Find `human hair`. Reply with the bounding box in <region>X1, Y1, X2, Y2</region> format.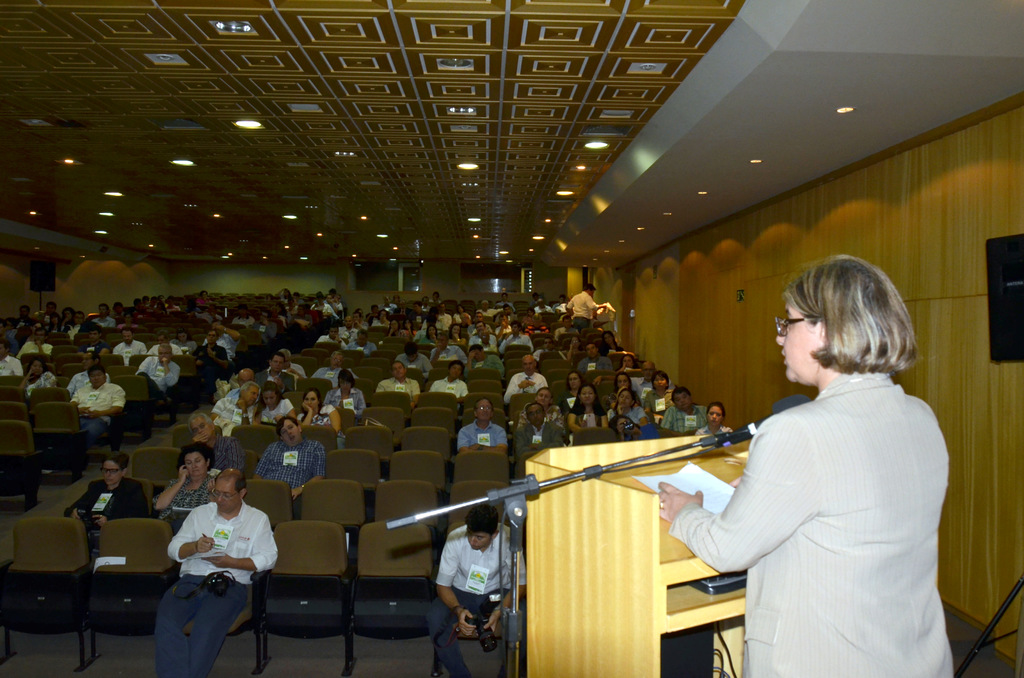
<region>101, 453, 131, 471</region>.
